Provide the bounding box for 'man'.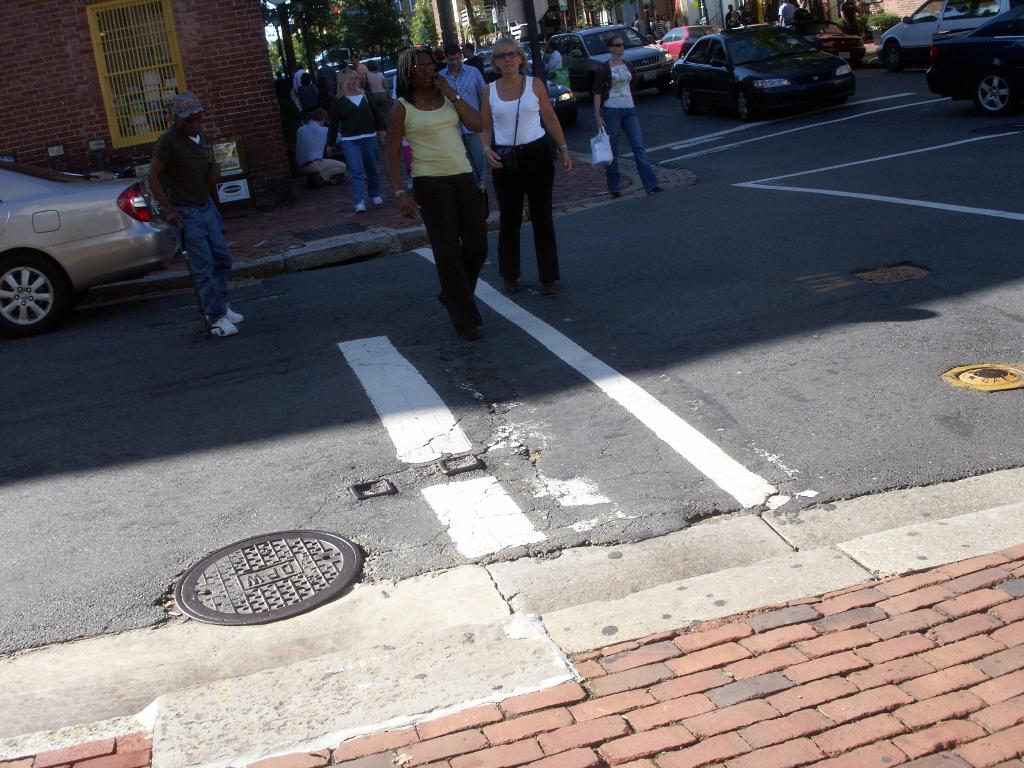
region(464, 40, 486, 75).
